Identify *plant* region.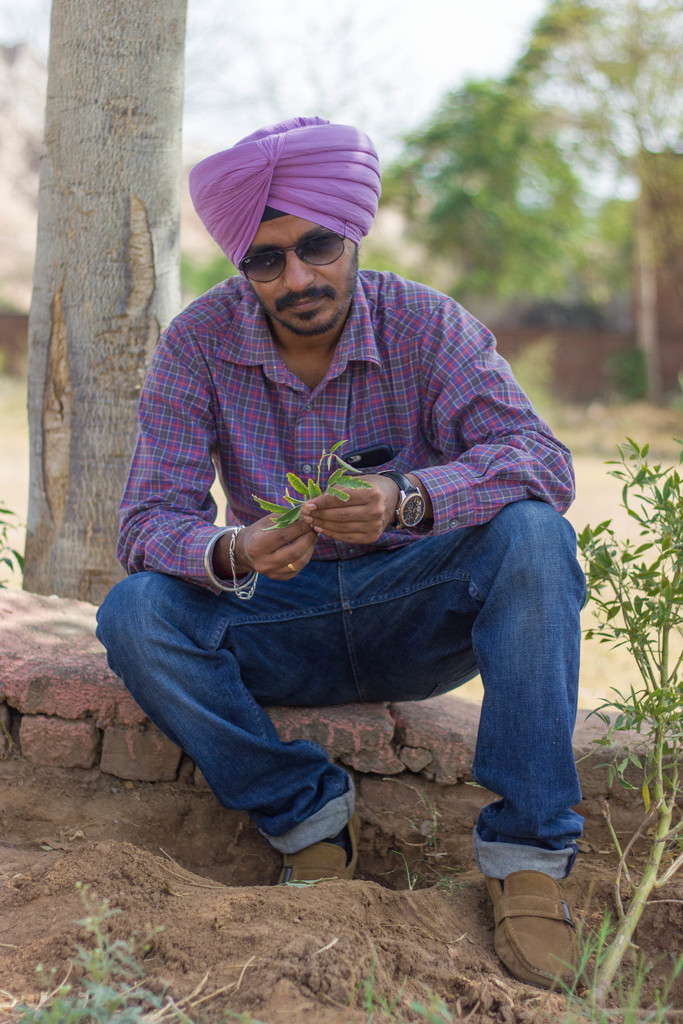
Region: detection(250, 438, 373, 531).
